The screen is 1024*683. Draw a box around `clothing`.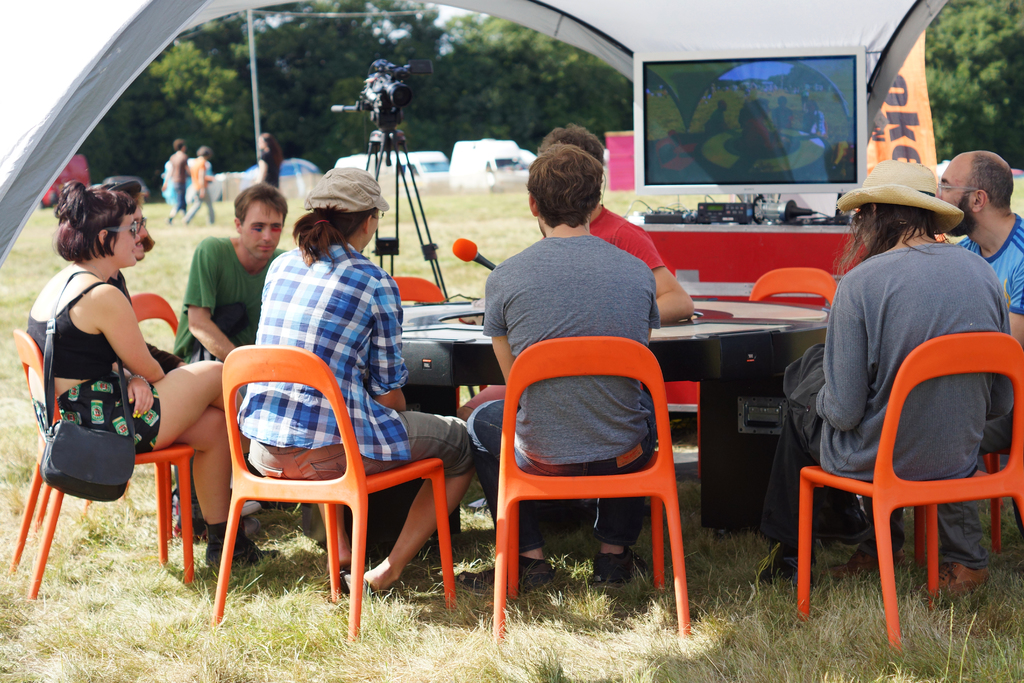
x1=258, y1=144, x2=279, y2=189.
